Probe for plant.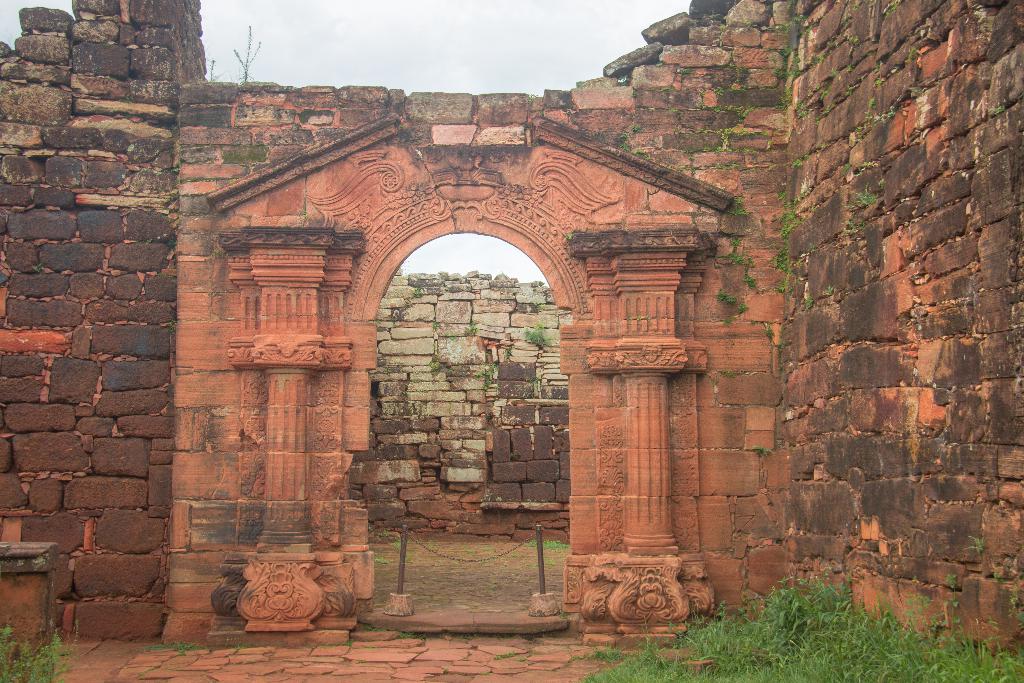
Probe result: {"left": 510, "top": 452, "right": 515, "bottom": 459}.
